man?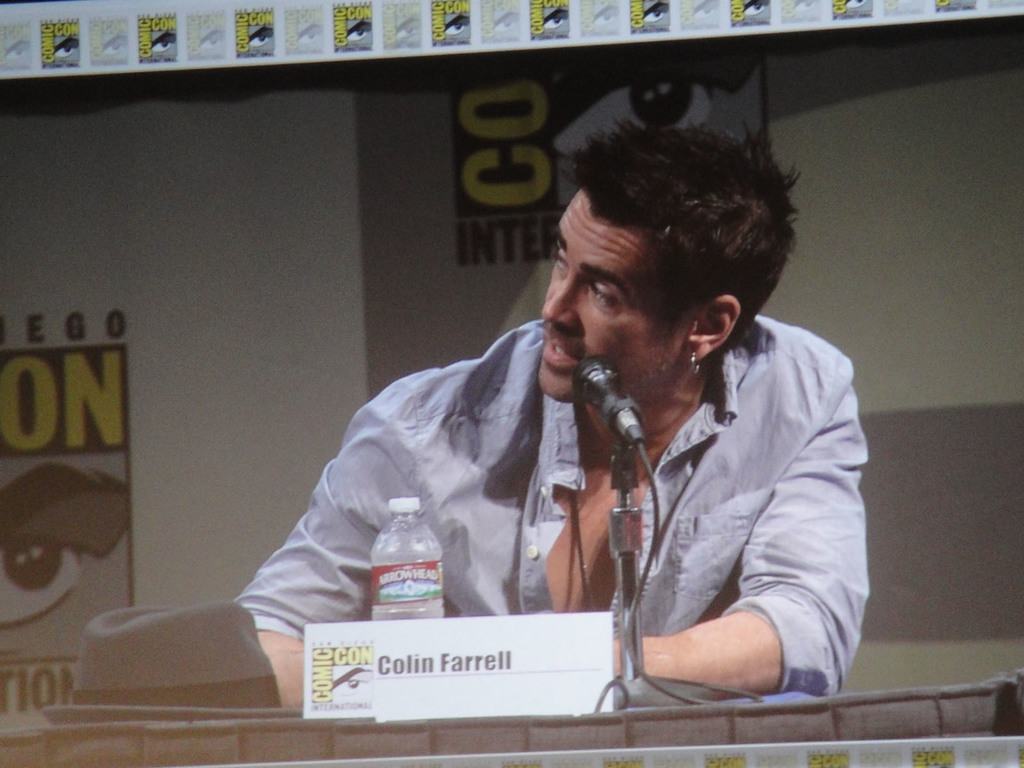
detection(205, 148, 816, 743)
